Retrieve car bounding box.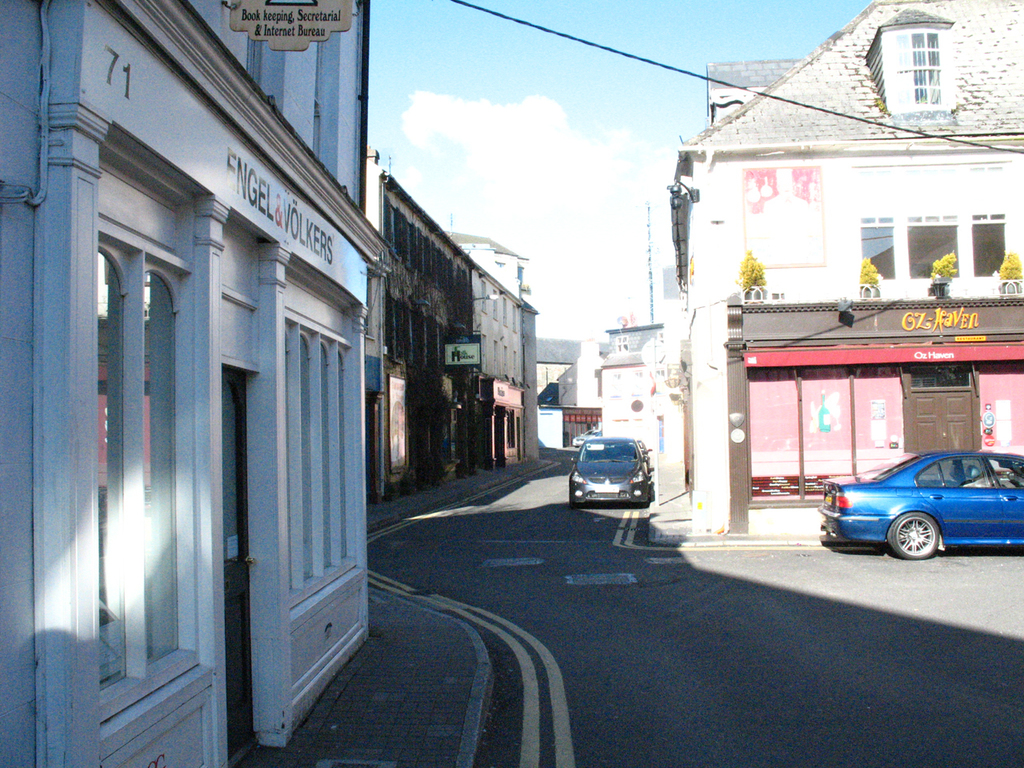
Bounding box: bbox(570, 440, 658, 506).
